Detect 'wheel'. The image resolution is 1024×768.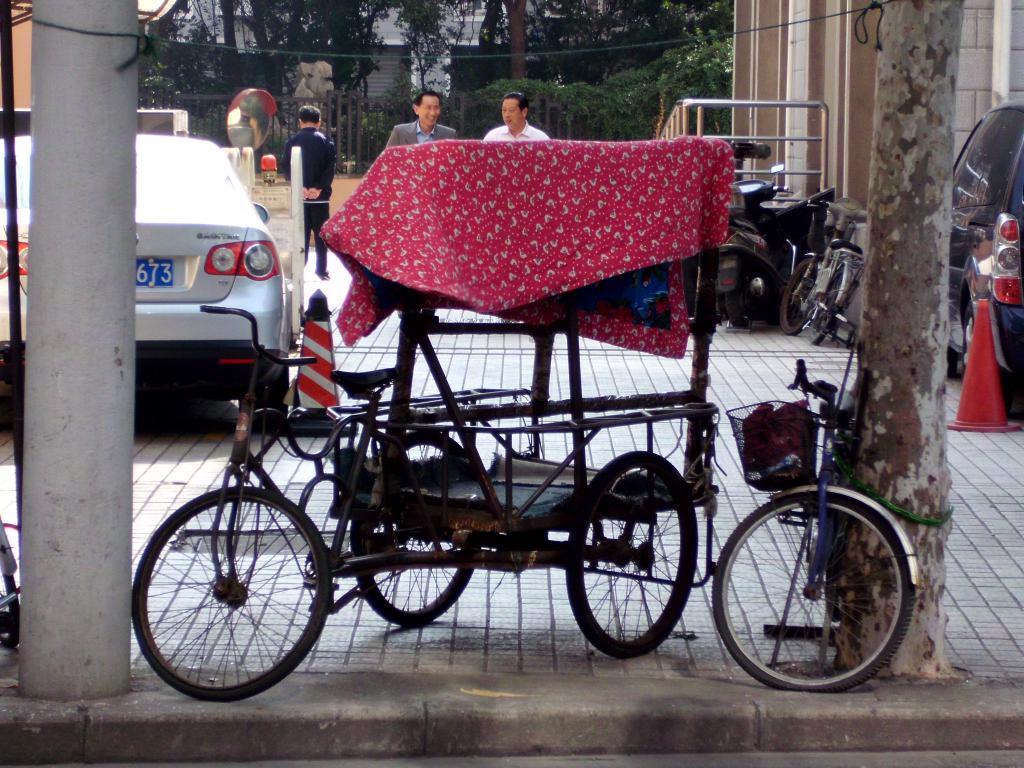
l=964, t=304, r=1013, b=412.
